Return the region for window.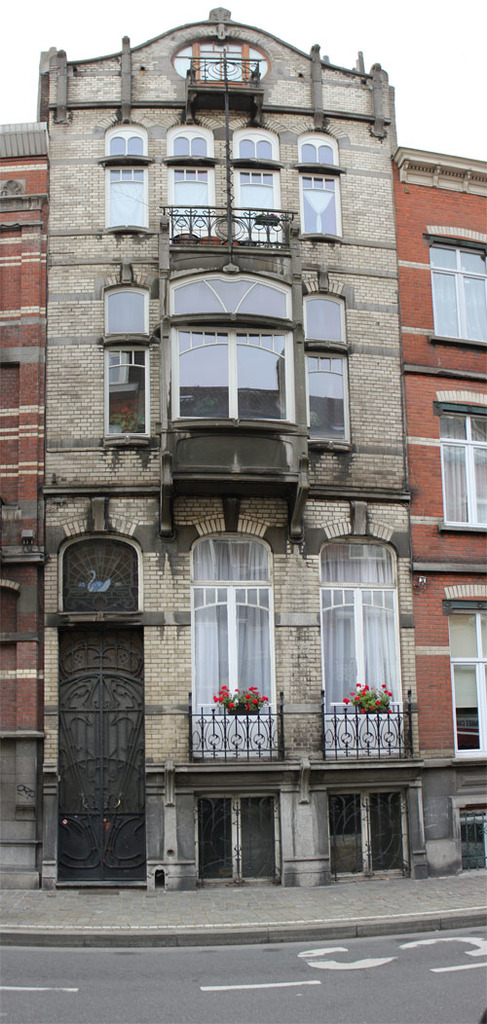
region(165, 292, 295, 426).
